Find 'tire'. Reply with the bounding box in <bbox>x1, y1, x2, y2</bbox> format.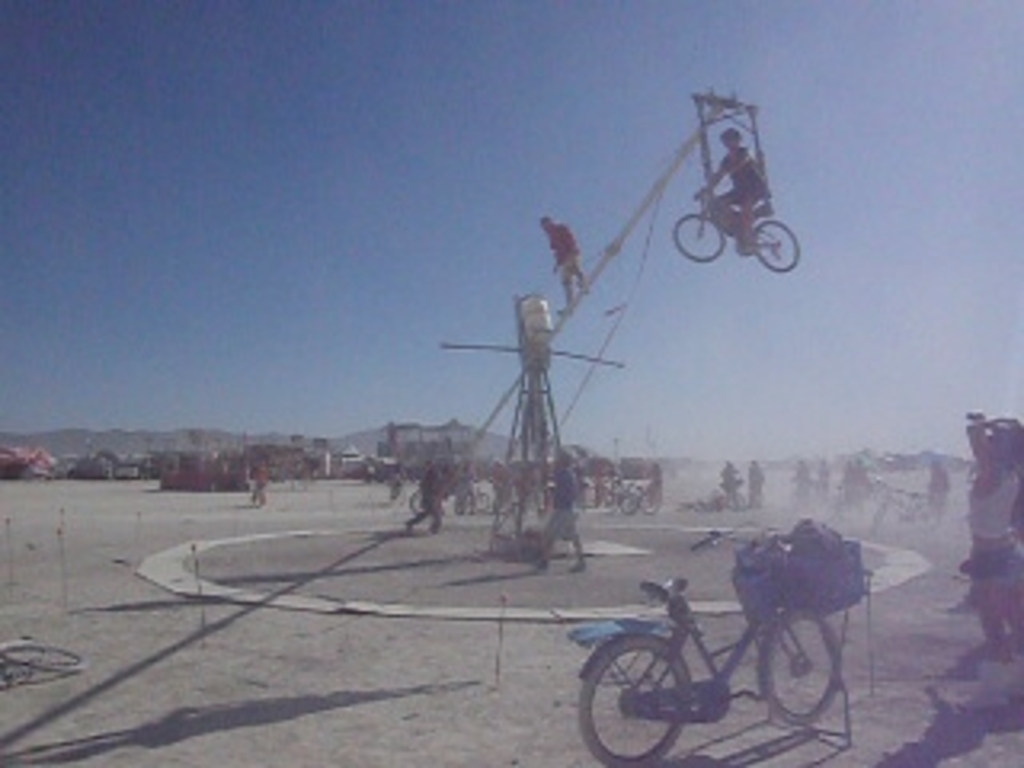
<bbox>752, 218, 800, 272</bbox>.
